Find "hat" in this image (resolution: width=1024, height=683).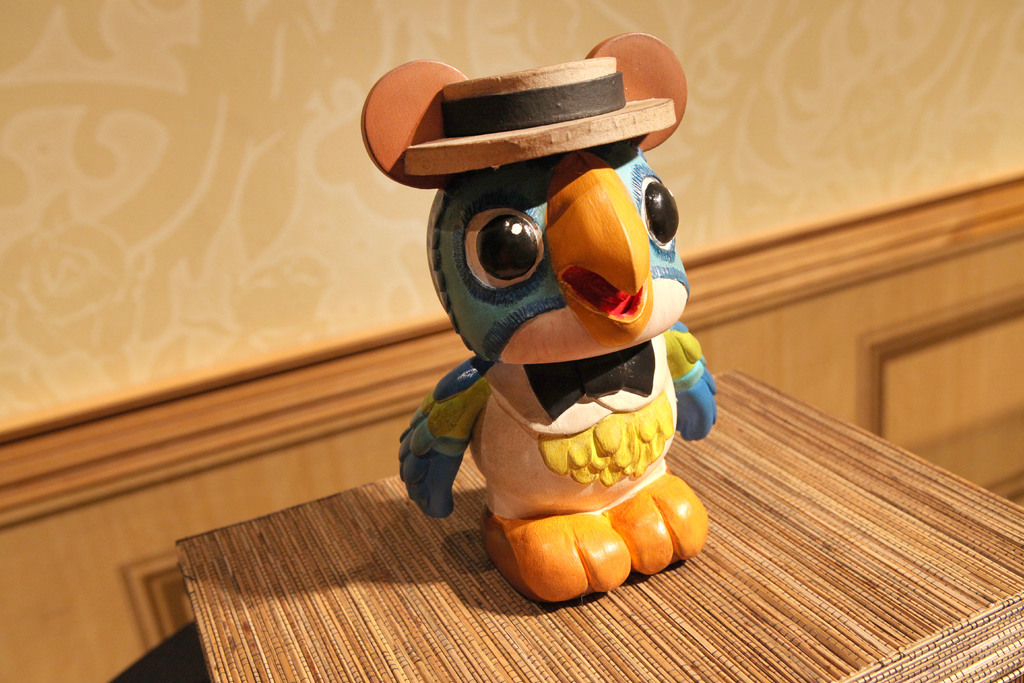
<bbox>401, 55, 675, 179</bbox>.
